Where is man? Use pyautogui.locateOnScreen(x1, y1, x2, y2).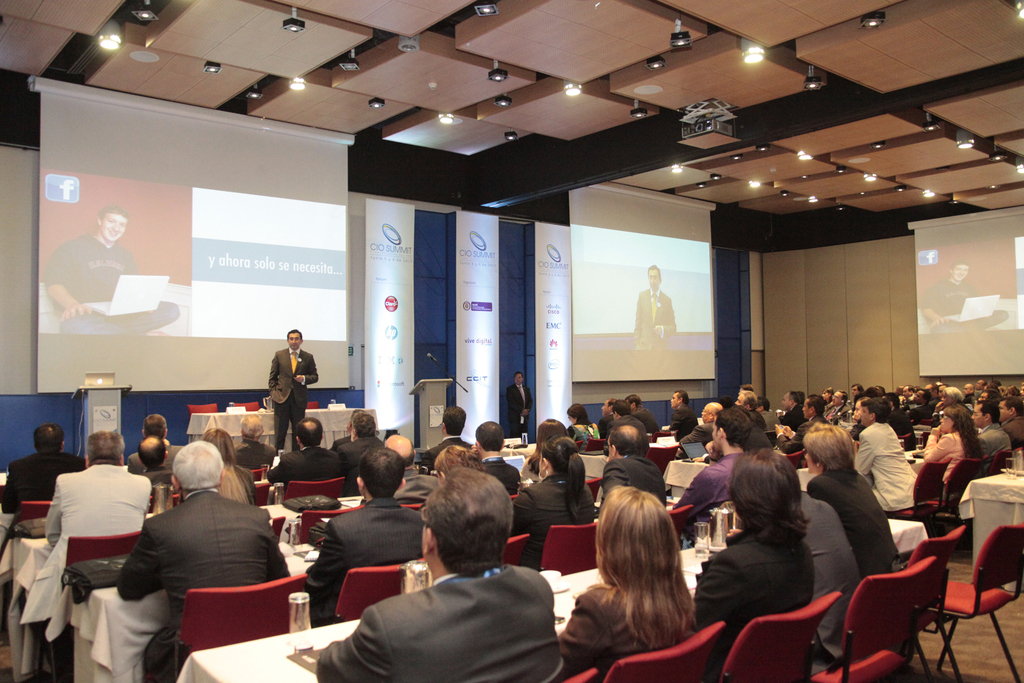
pyautogui.locateOnScreen(612, 398, 646, 435).
